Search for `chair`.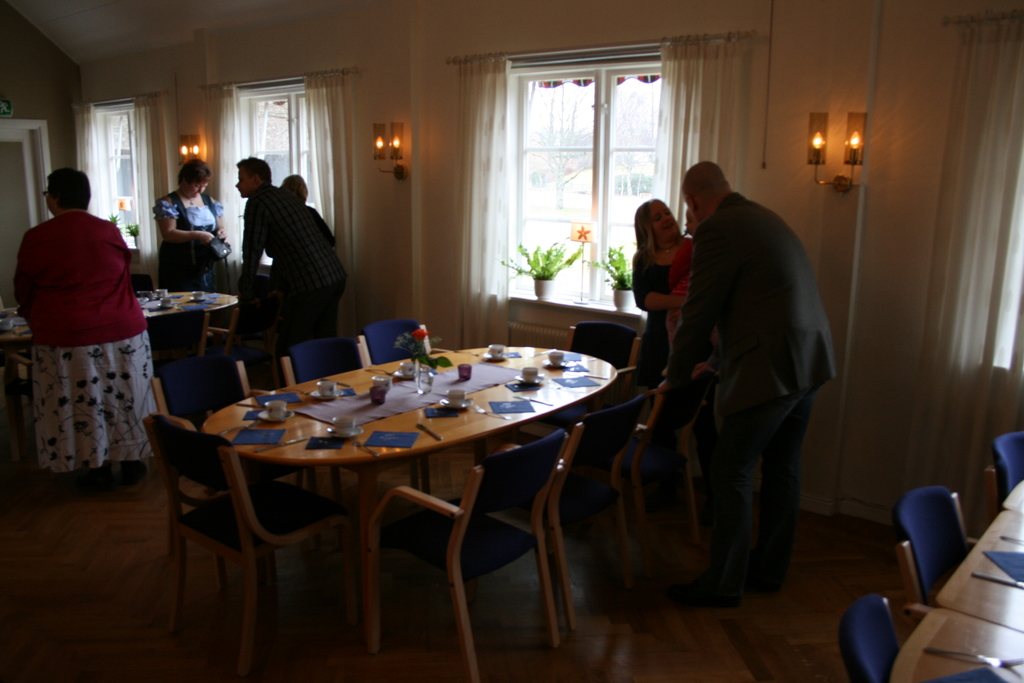
Found at <region>615, 357, 717, 591</region>.
